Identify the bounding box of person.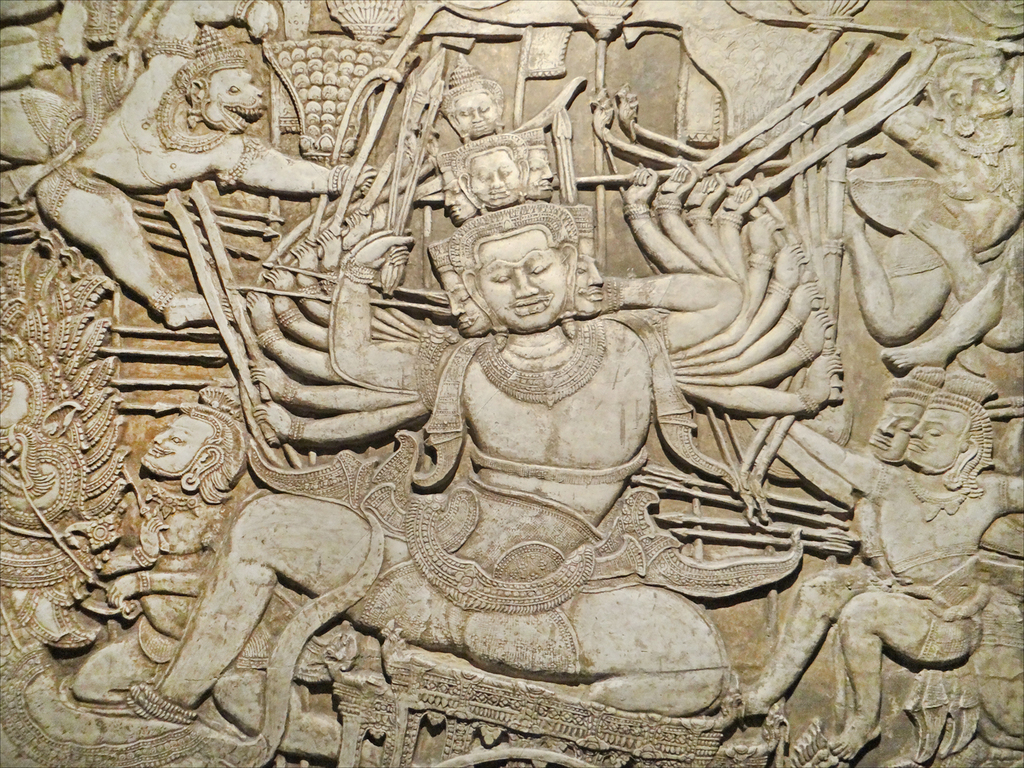
26,0,374,337.
